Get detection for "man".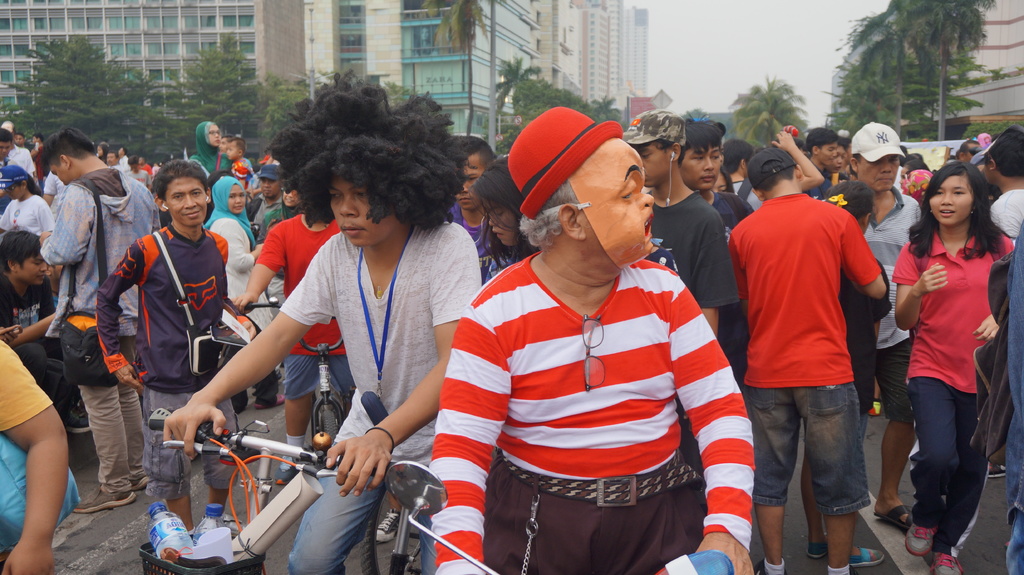
Detection: (720, 139, 896, 574).
